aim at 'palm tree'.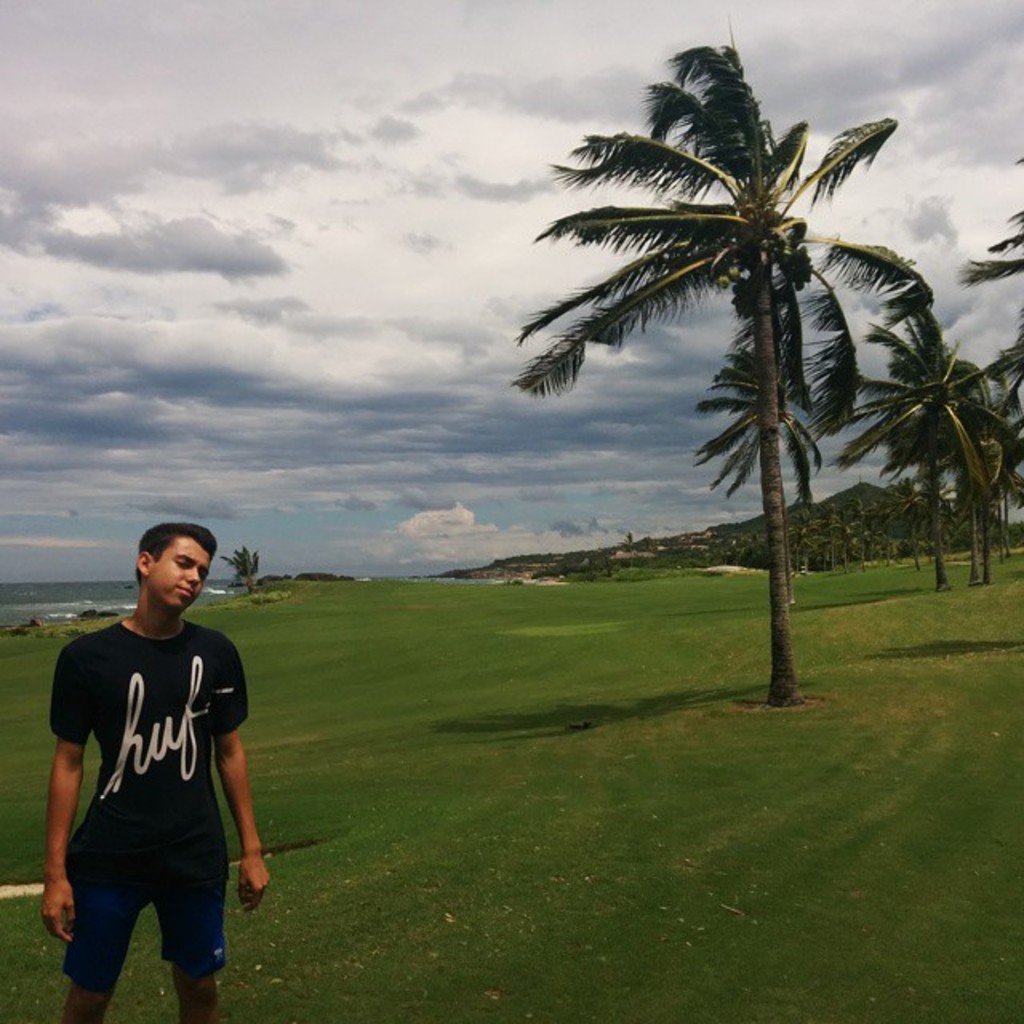
Aimed at 512:10:941:709.
